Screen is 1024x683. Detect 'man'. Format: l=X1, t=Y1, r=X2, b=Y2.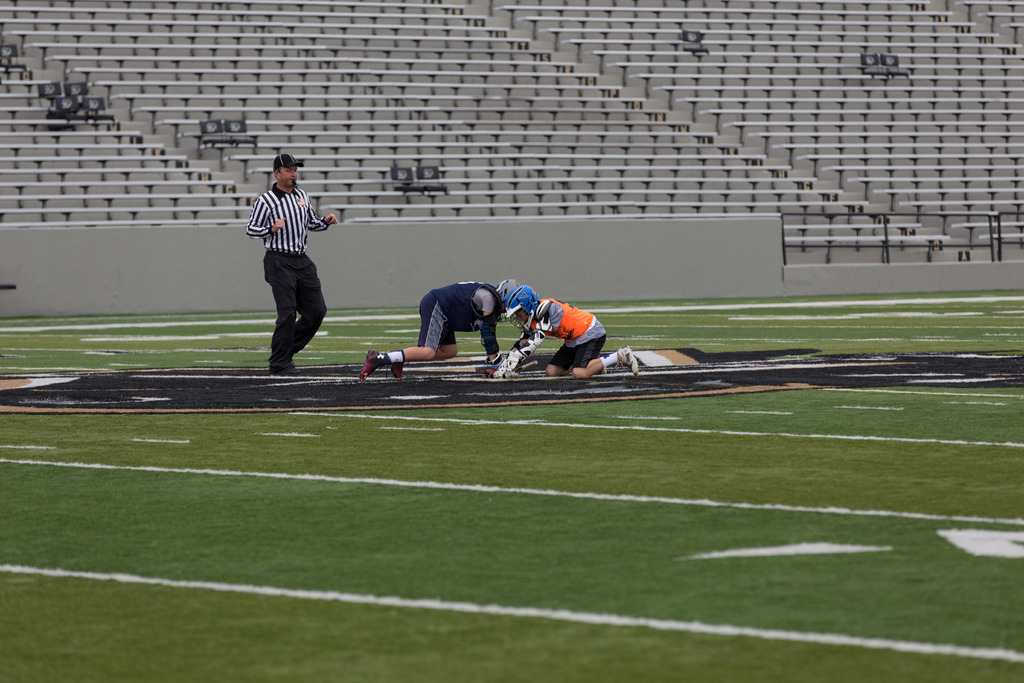
l=358, t=277, r=520, b=381.
